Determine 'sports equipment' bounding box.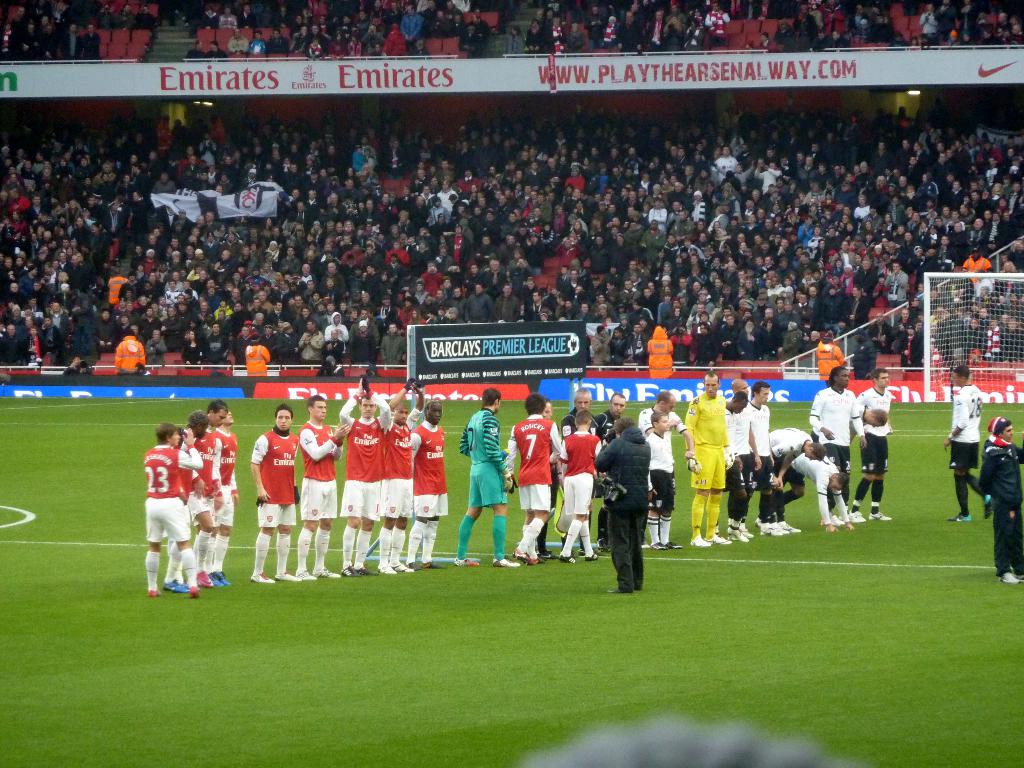
Determined: {"left": 358, "top": 563, "right": 381, "bottom": 575}.
